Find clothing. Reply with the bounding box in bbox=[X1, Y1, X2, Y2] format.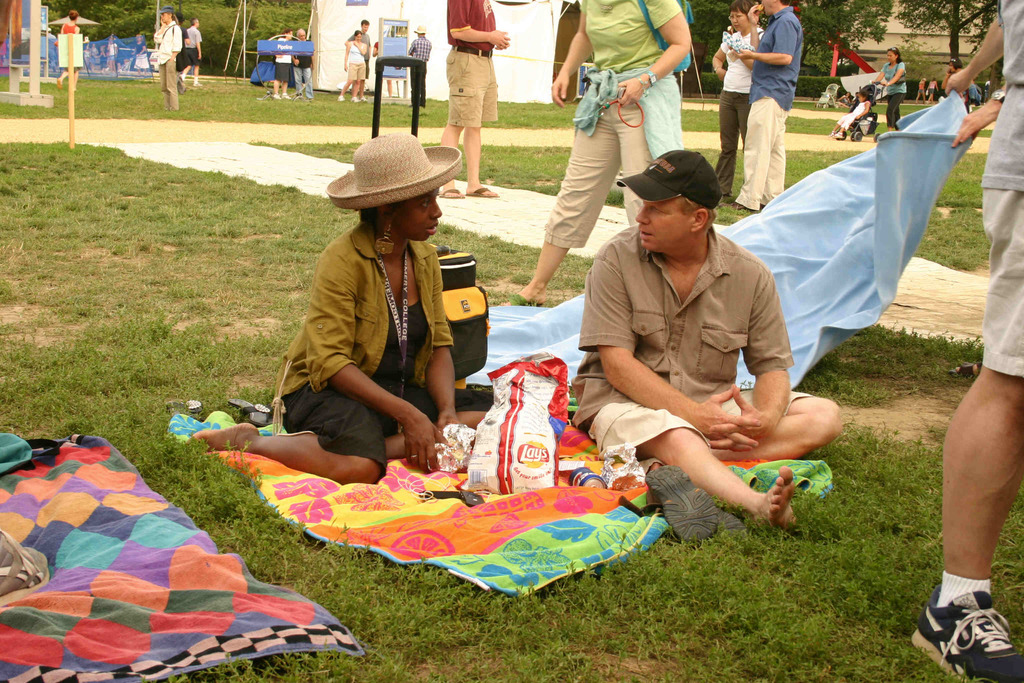
bbox=[736, 4, 806, 213].
